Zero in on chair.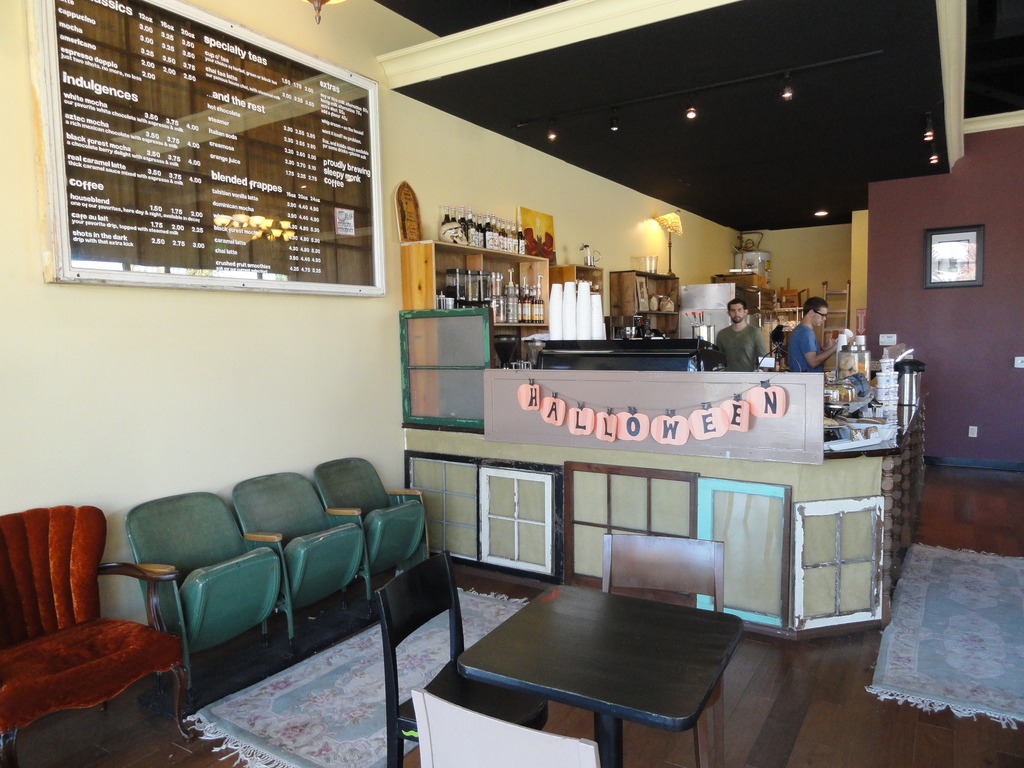
Zeroed in: (x1=129, y1=492, x2=296, y2=705).
